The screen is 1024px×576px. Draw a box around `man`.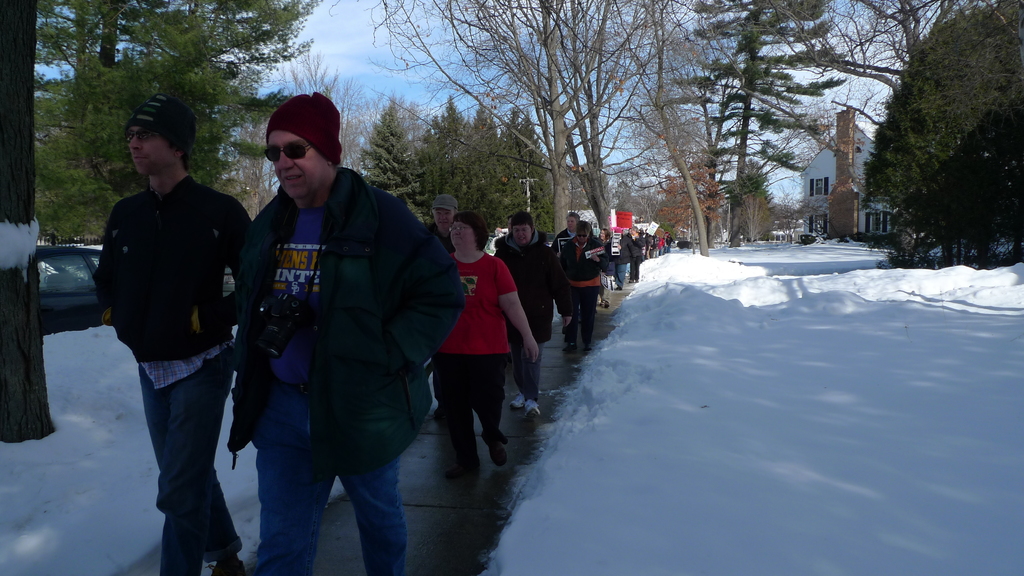
bbox=[495, 210, 573, 419].
